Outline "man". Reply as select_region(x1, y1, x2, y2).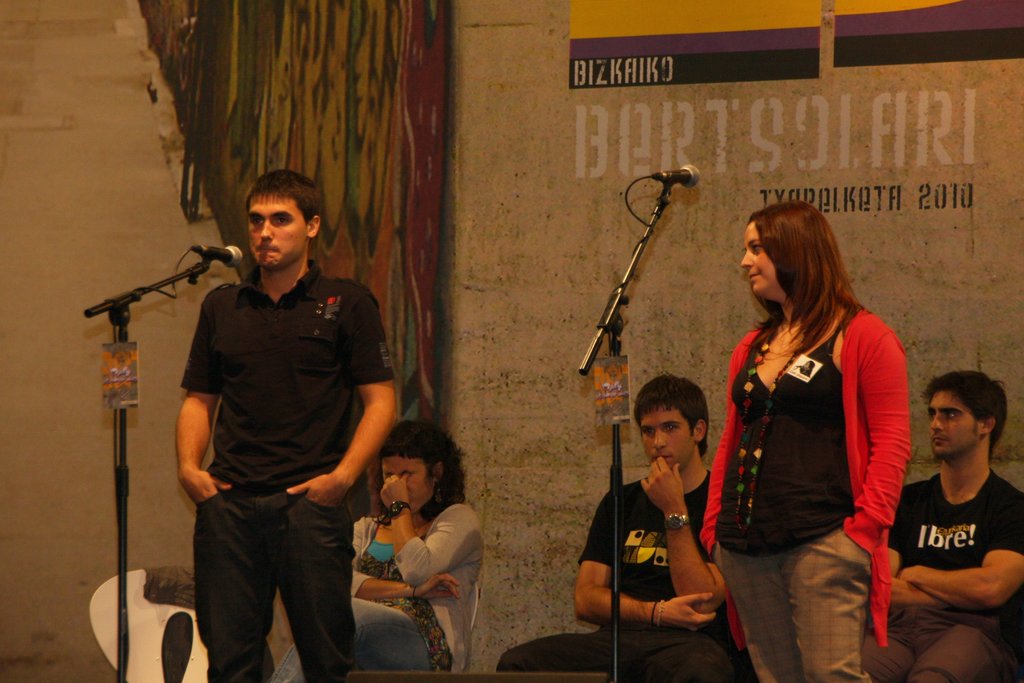
select_region(490, 375, 737, 682).
